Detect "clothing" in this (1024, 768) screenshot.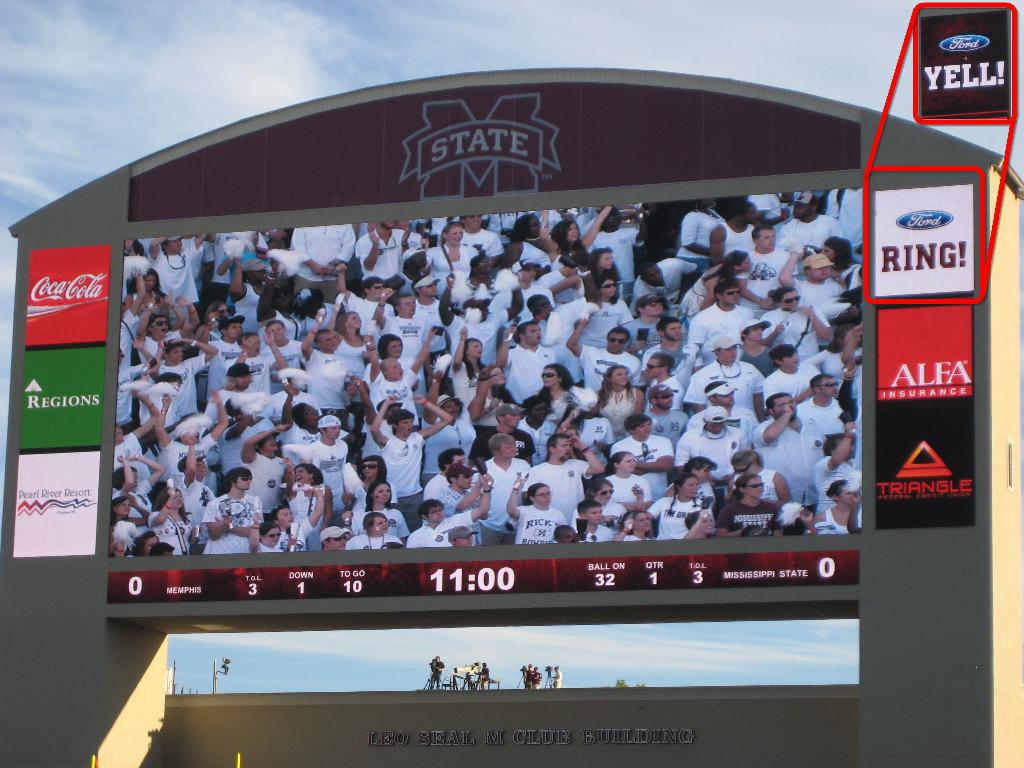
Detection: [left=537, top=455, right=588, bottom=530].
